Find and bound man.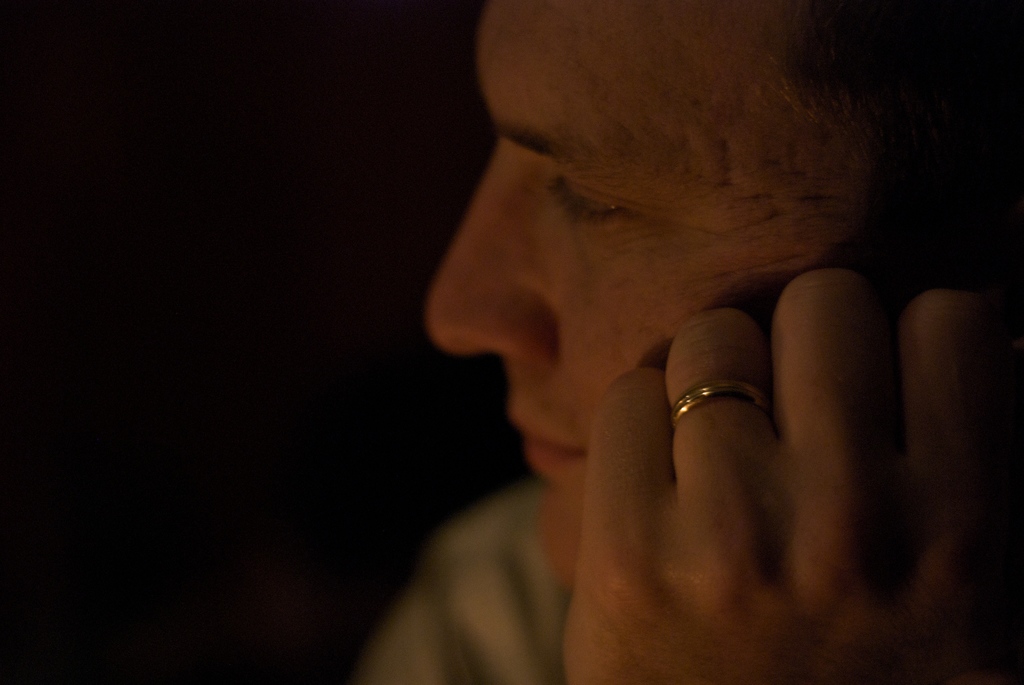
Bound: 320, 0, 1023, 684.
